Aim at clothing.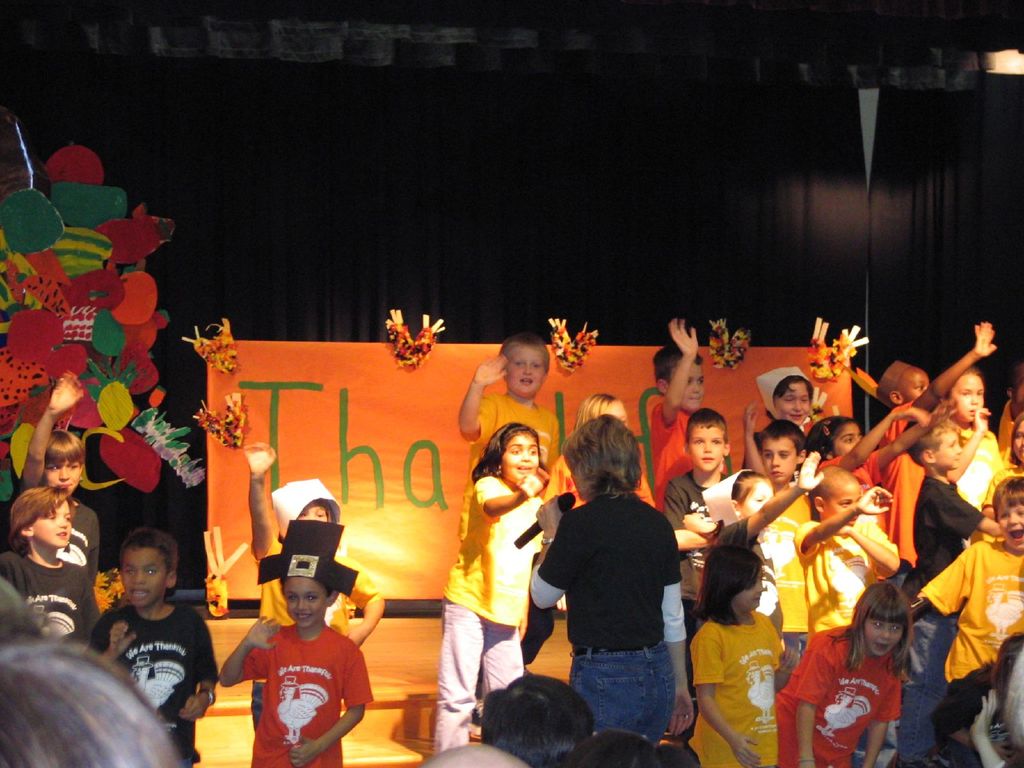
Aimed at {"x1": 85, "y1": 601, "x2": 218, "y2": 766}.
